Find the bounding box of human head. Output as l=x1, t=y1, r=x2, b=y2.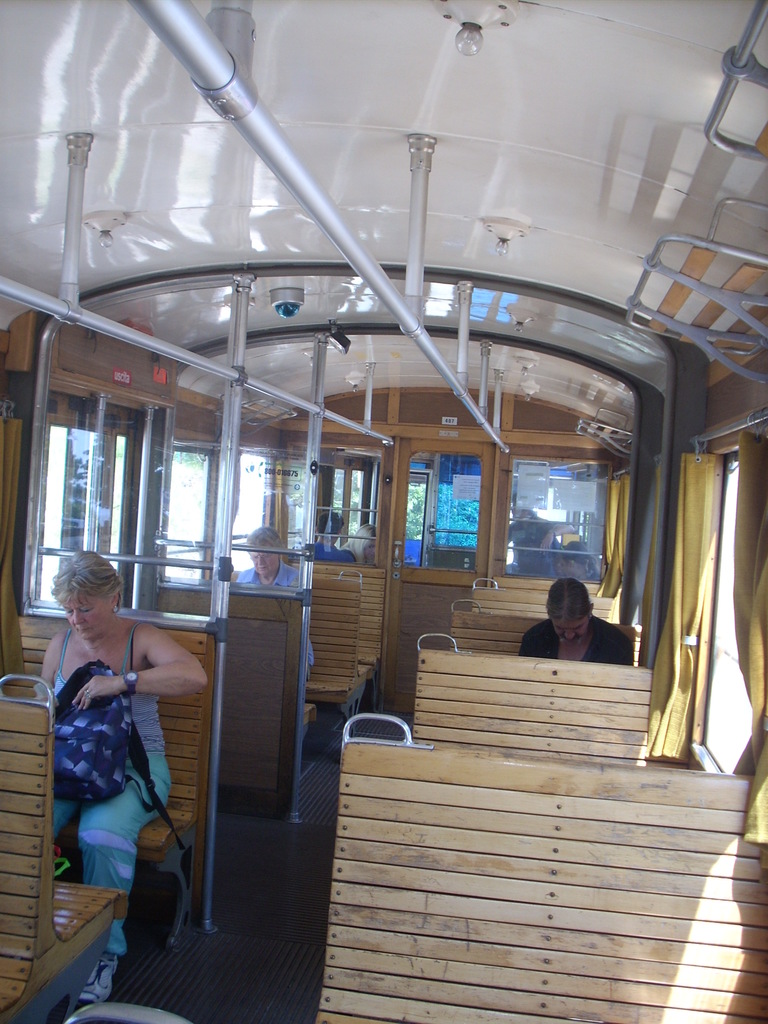
l=545, t=578, r=594, b=646.
